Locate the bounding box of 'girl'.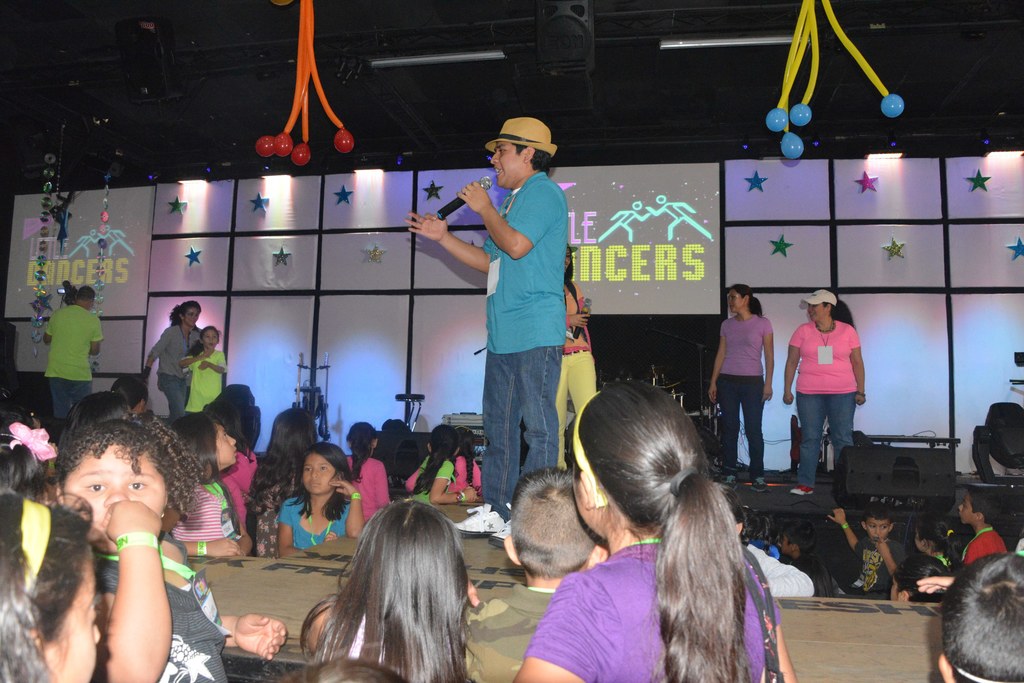
Bounding box: <bbox>164, 414, 254, 560</bbox>.
